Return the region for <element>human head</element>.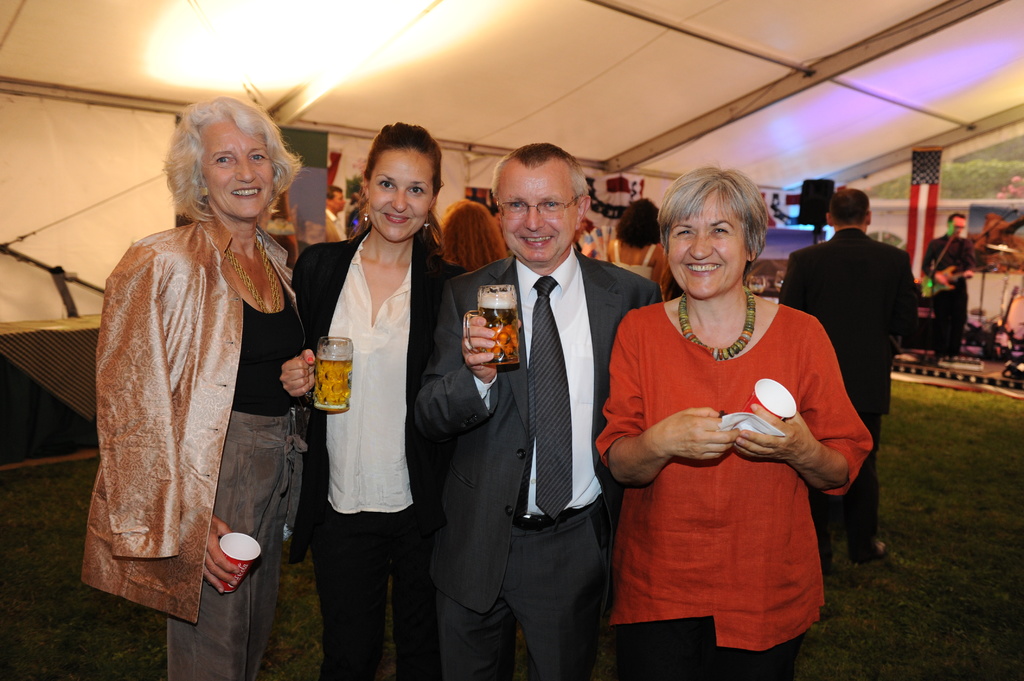
<box>826,191,872,235</box>.
